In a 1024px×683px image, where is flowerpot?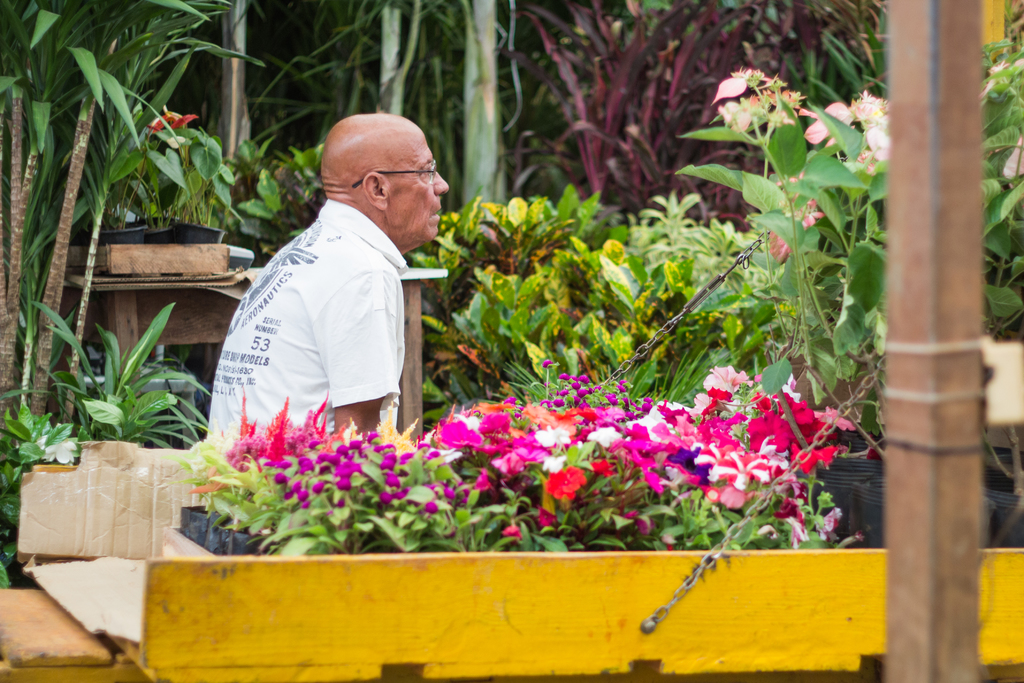
<box>981,447,1023,546</box>.
